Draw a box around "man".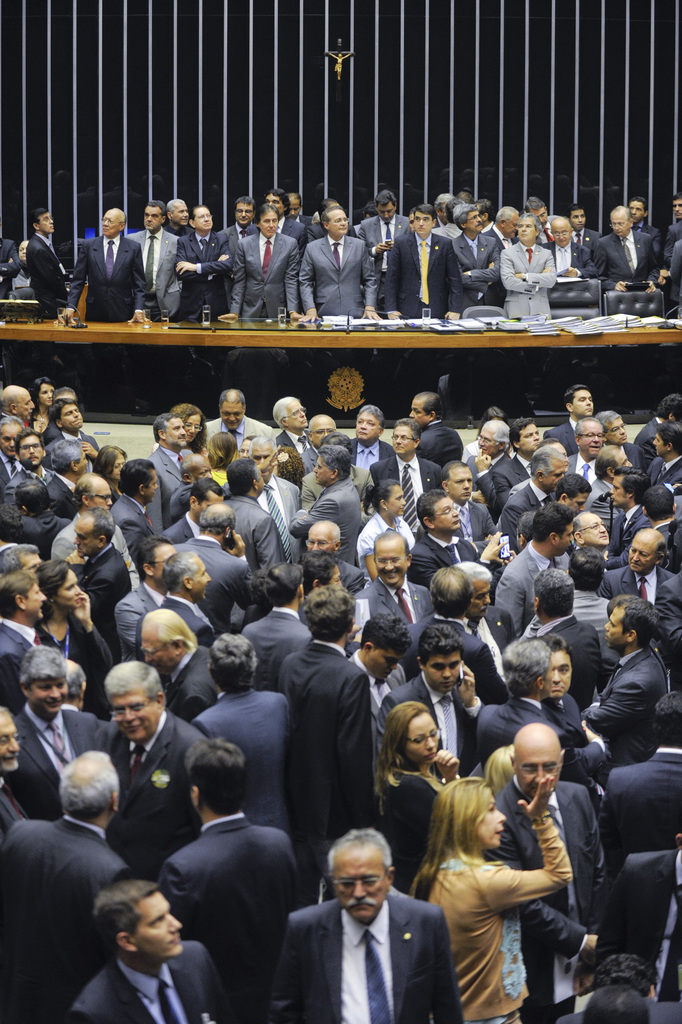
68, 884, 264, 1023.
